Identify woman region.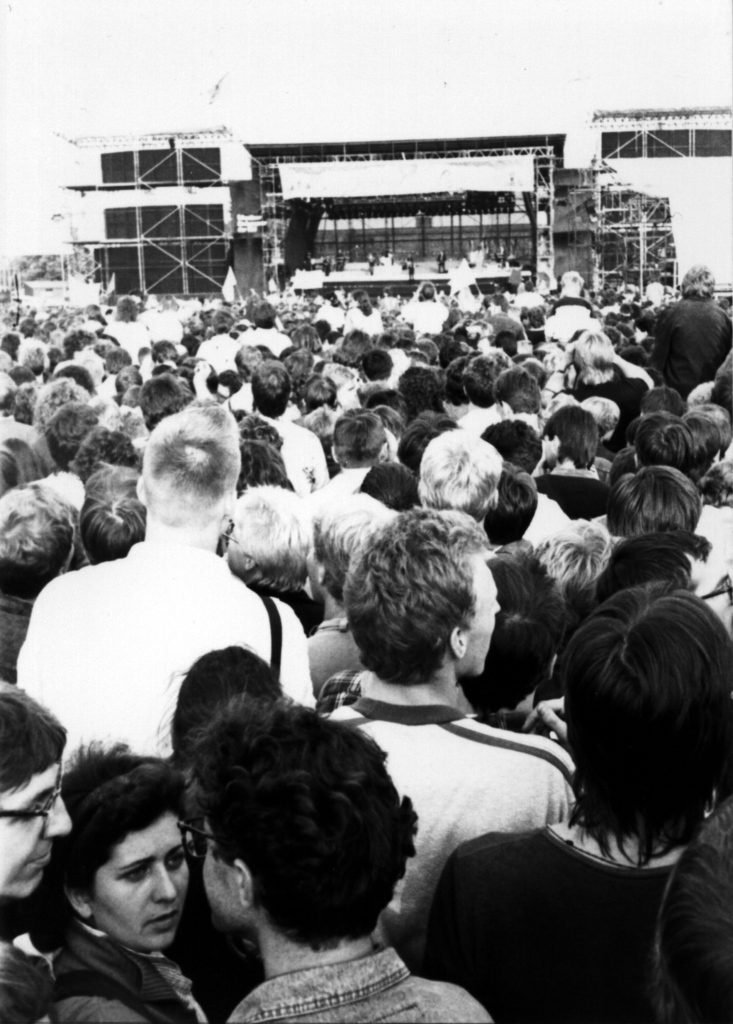
Region: BBox(155, 638, 292, 1023).
